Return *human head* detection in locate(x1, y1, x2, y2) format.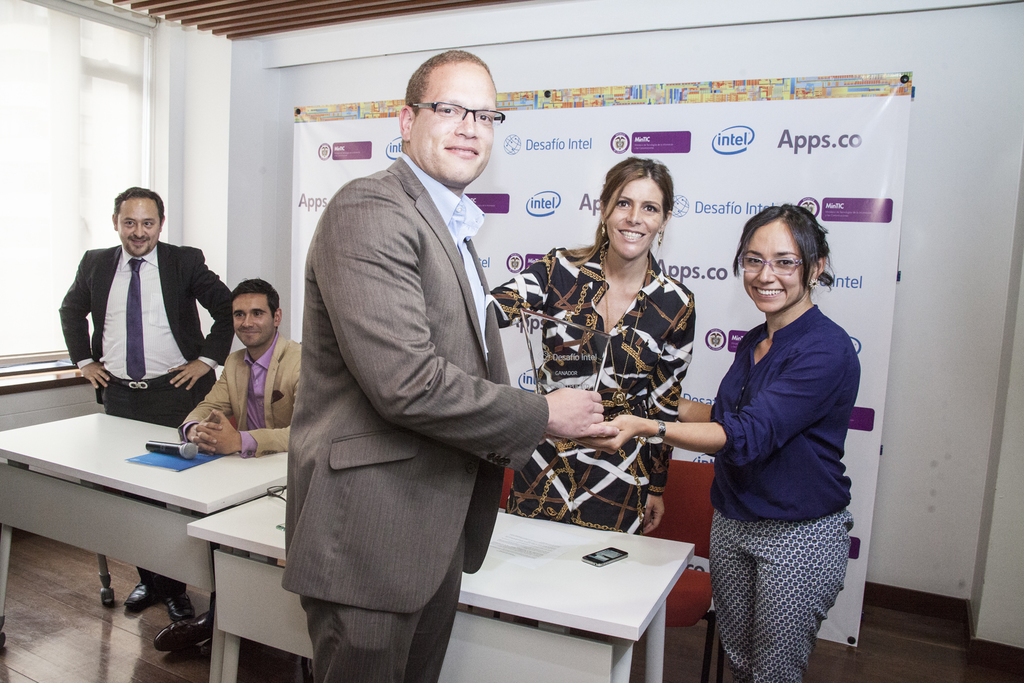
locate(228, 278, 282, 350).
